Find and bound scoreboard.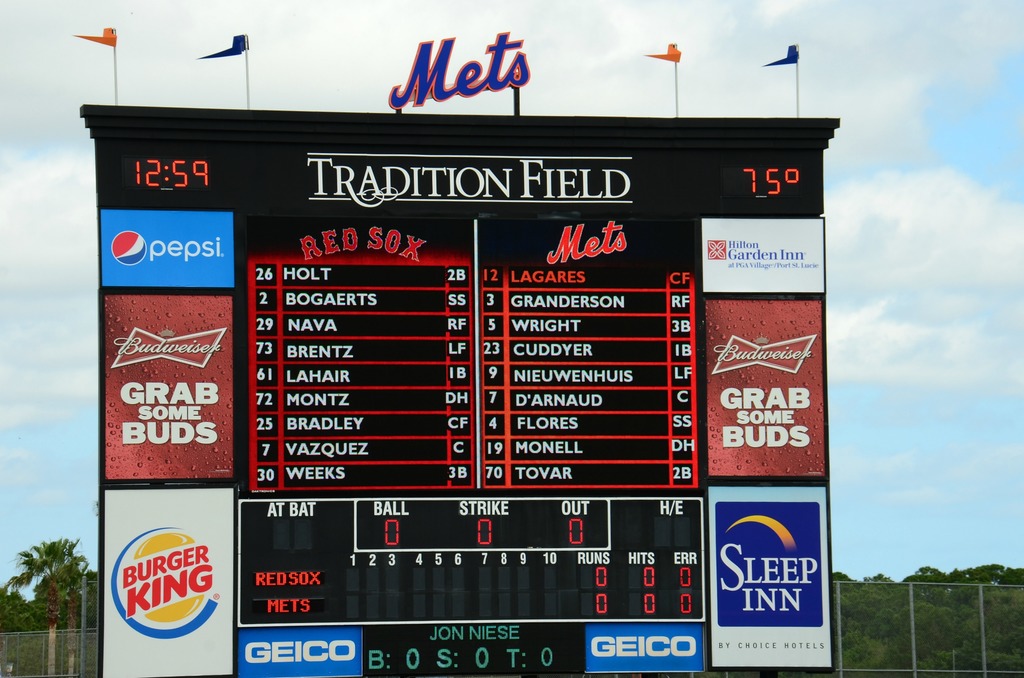
Bound: <box>80,104,844,677</box>.
